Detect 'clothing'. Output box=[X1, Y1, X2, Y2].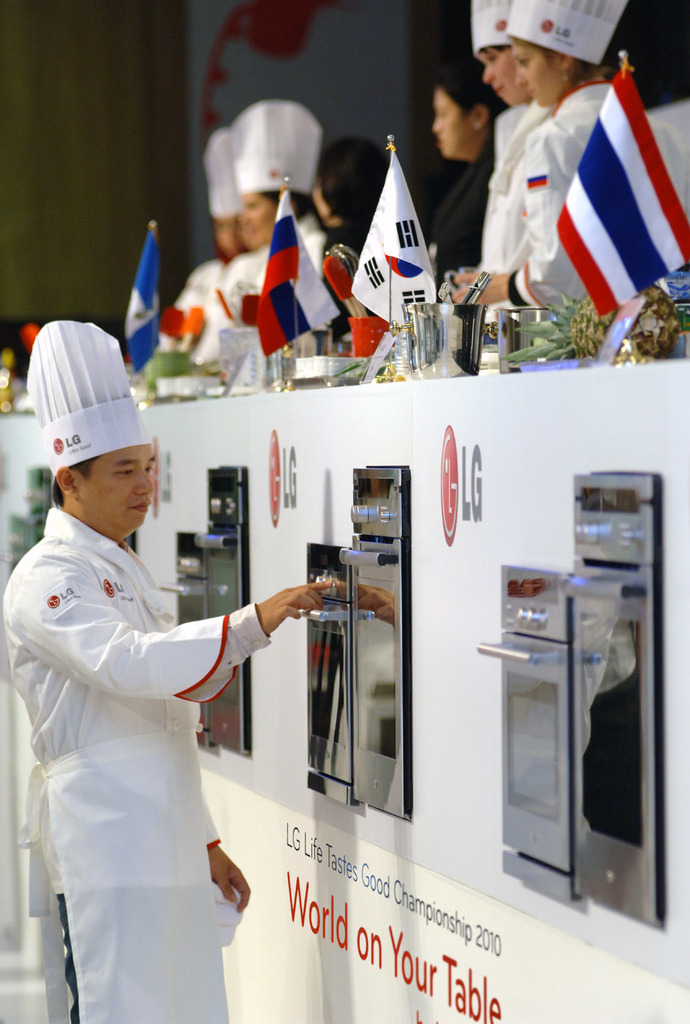
box=[0, 505, 272, 1023].
